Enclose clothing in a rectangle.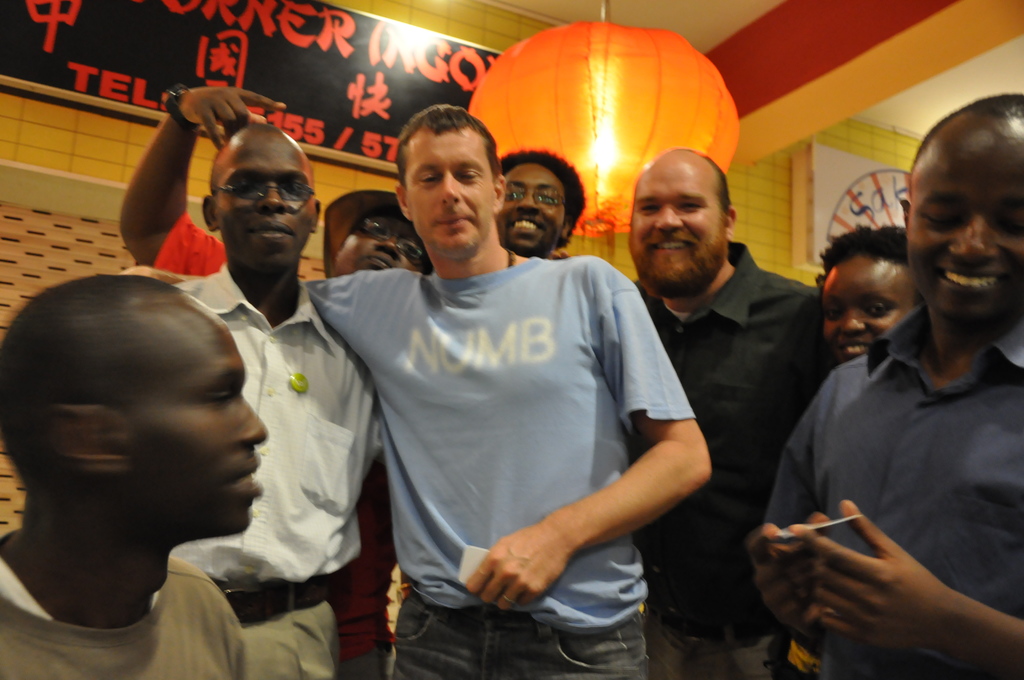
pyautogui.locateOnScreen(633, 240, 838, 679).
